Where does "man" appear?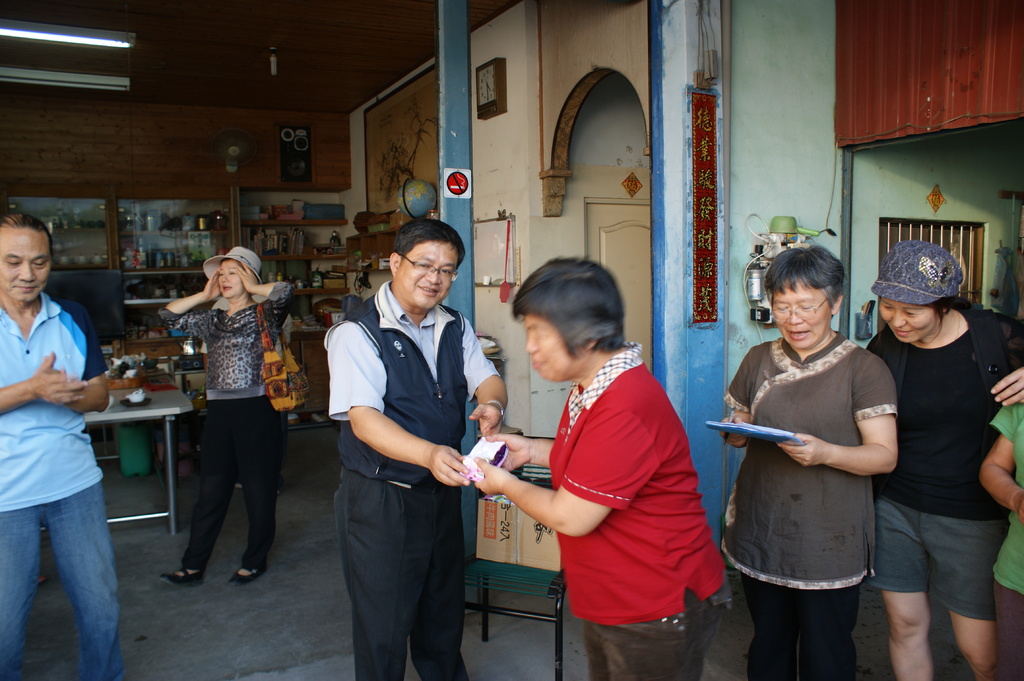
Appears at pyautogui.locateOnScreen(321, 212, 511, 680).
